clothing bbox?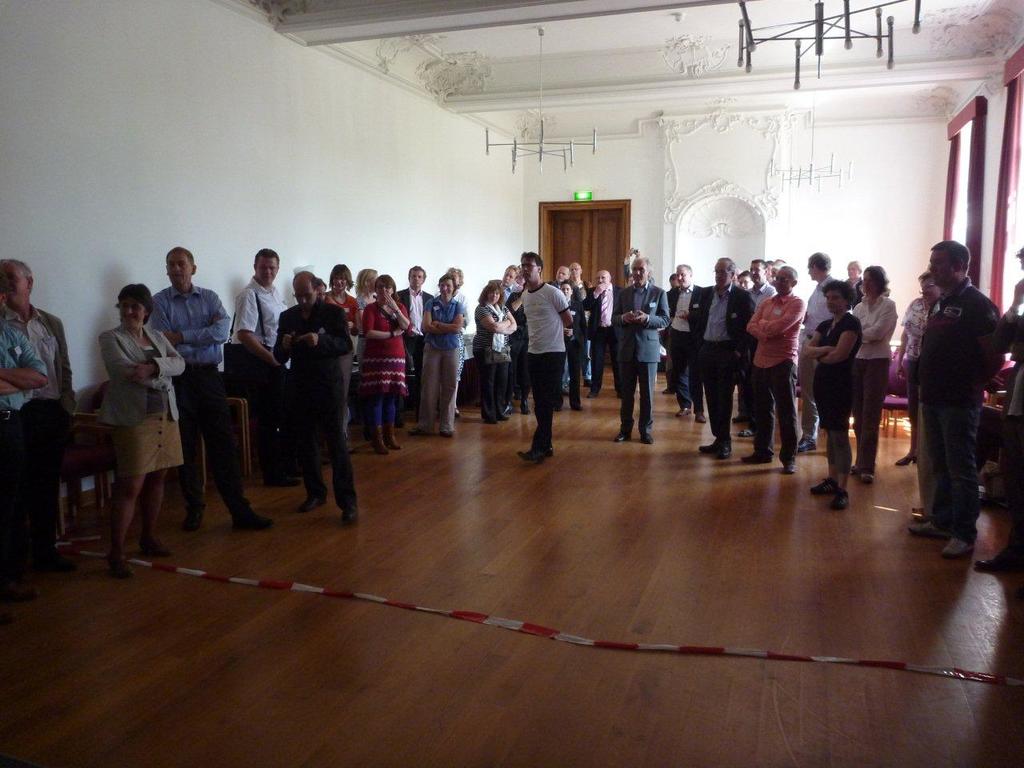
[97,316,195,482]
